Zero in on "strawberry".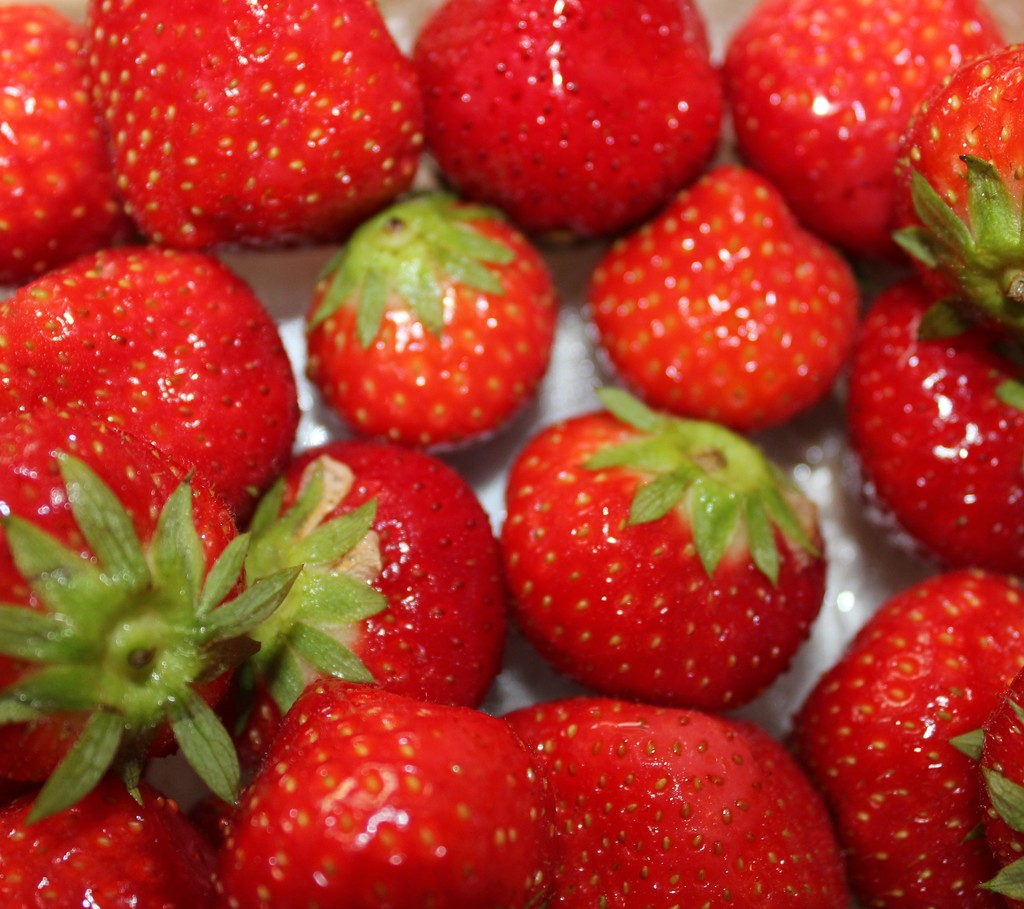
Zeroed in: Rect(792, 575, 1023, 908).
